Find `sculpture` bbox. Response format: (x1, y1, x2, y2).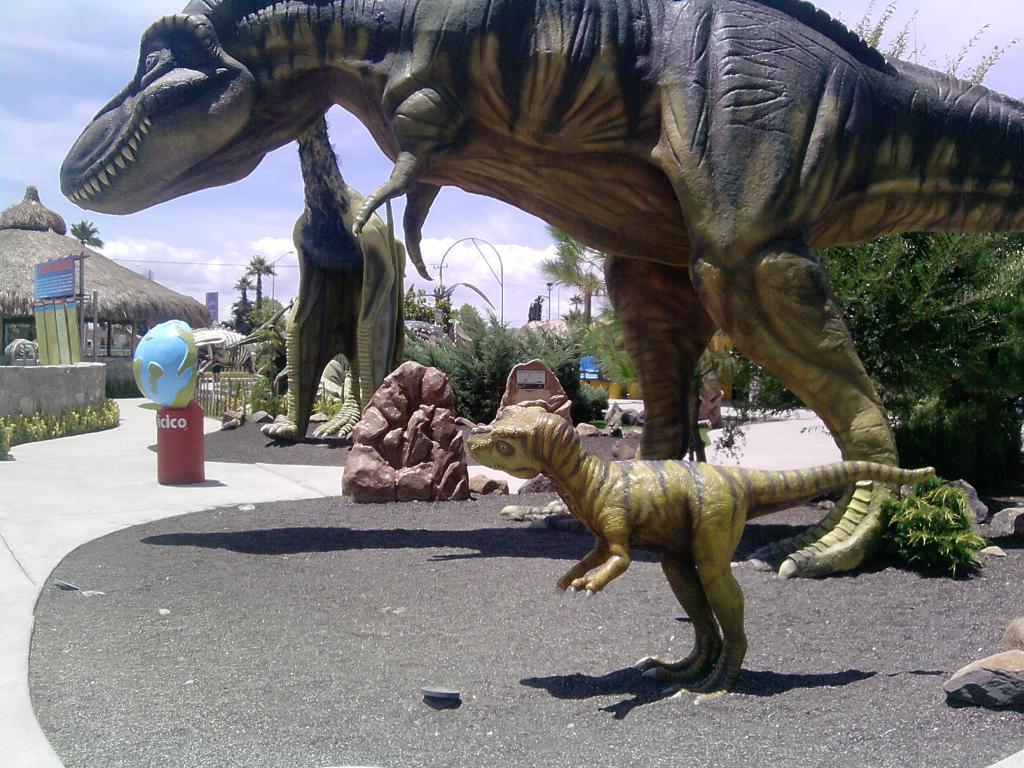
(59, 0, 1023, 580).
